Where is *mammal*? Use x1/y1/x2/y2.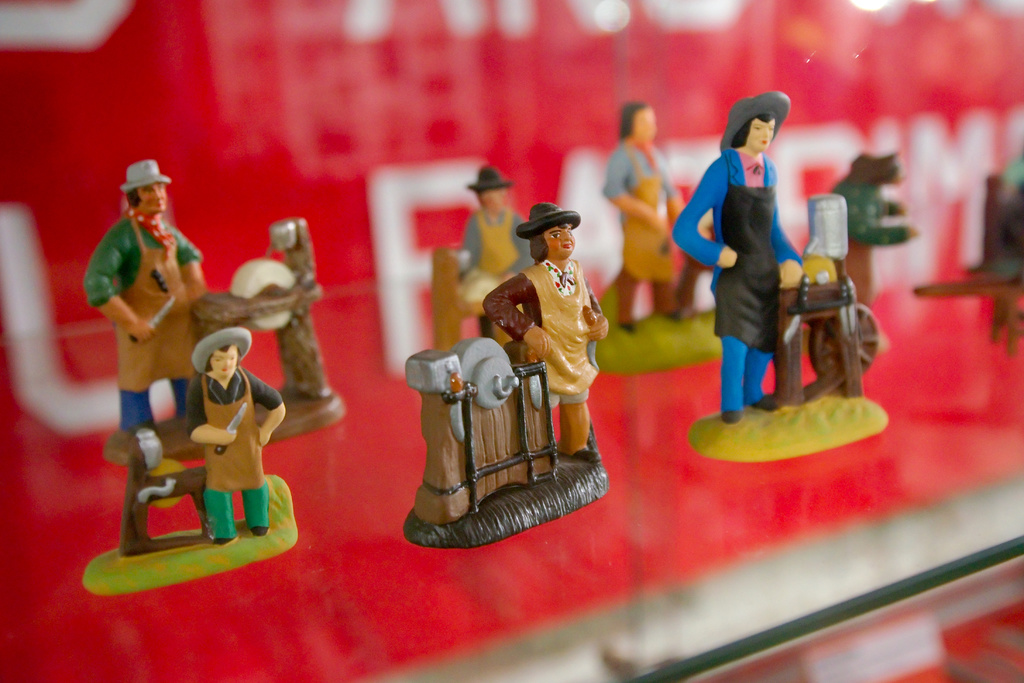
189/325/284/547.
